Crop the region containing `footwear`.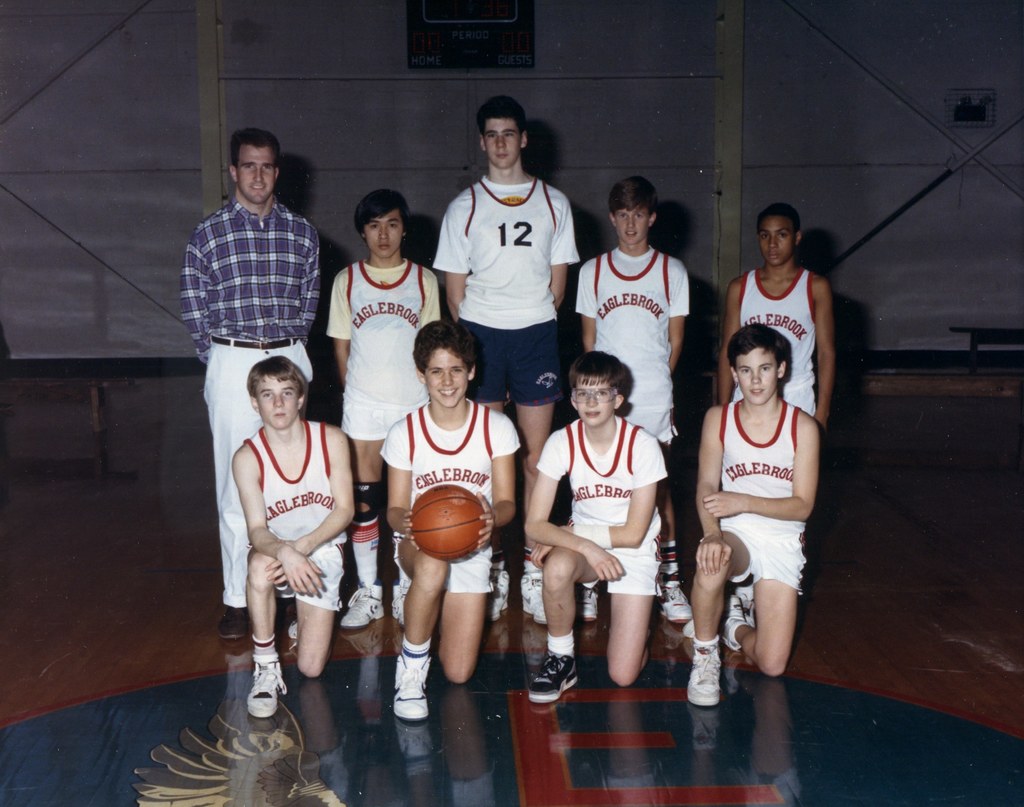
Crop region: x1=250, y1=651, x2=290, y2=717.
